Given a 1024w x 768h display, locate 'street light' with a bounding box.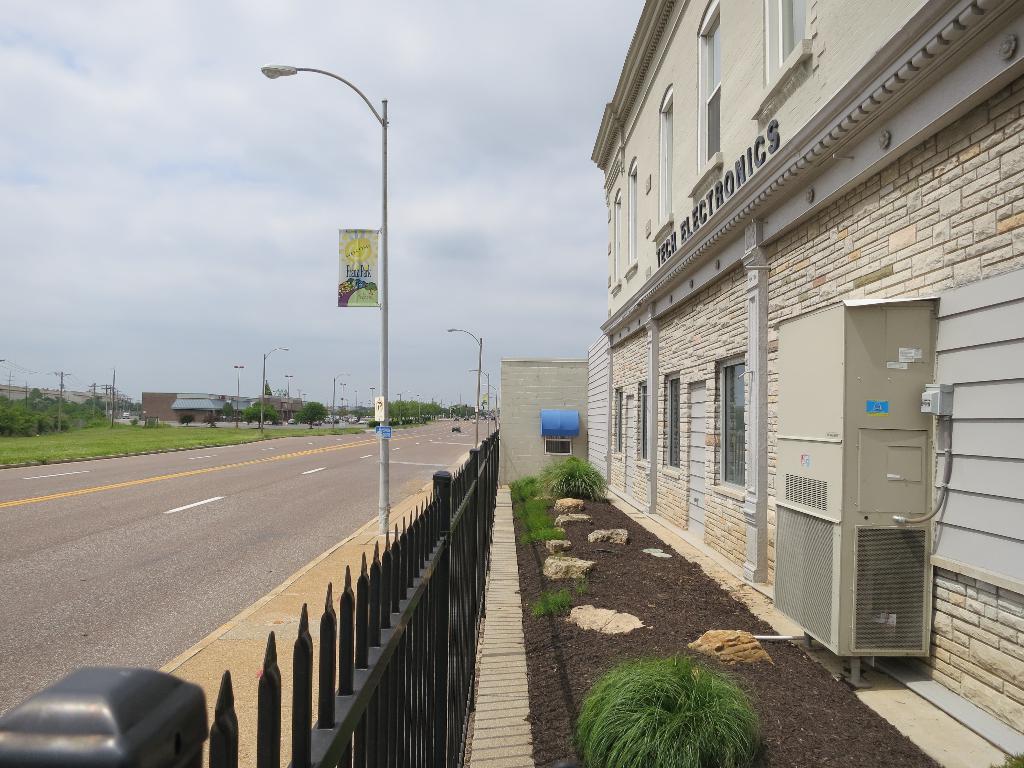
Located: x1=367, y1=385, x2=376, y2=410.
